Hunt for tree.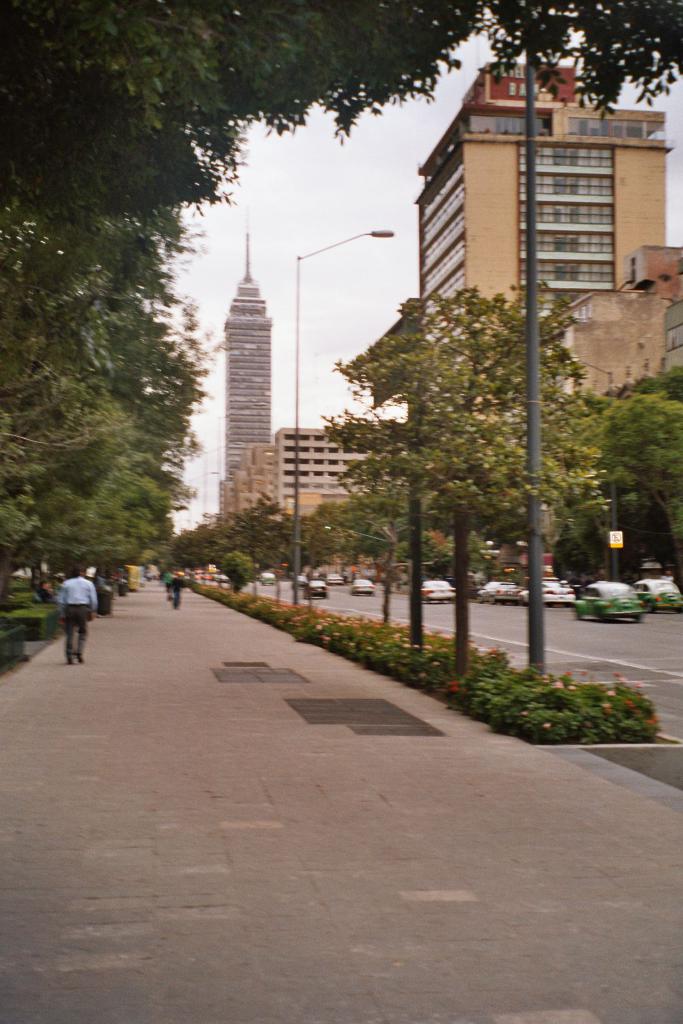
Hunted down at (187, 493, 315, 577).
